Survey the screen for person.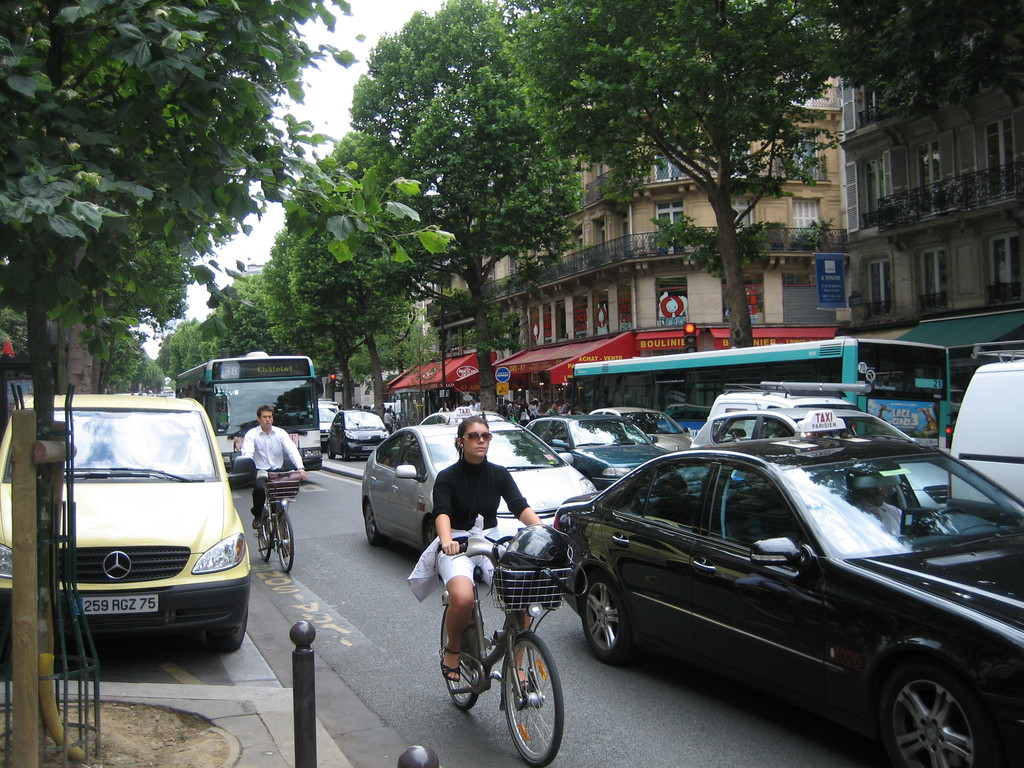
Survey found: bbox=[235, 404, 309, 531].
